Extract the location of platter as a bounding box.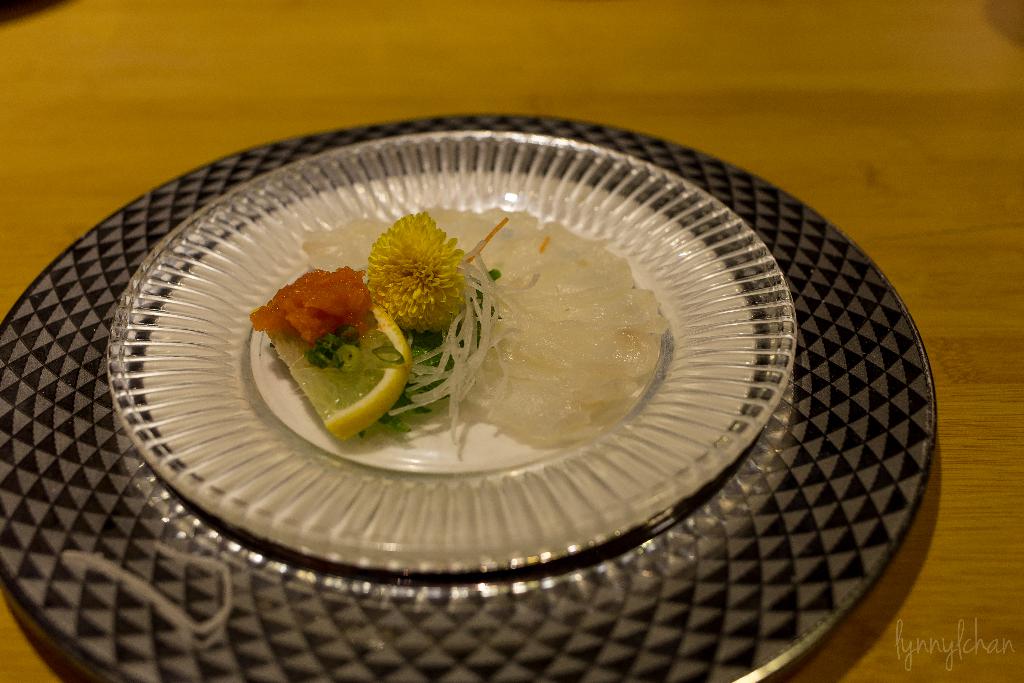
BBox(0, 115, 934, 682).
